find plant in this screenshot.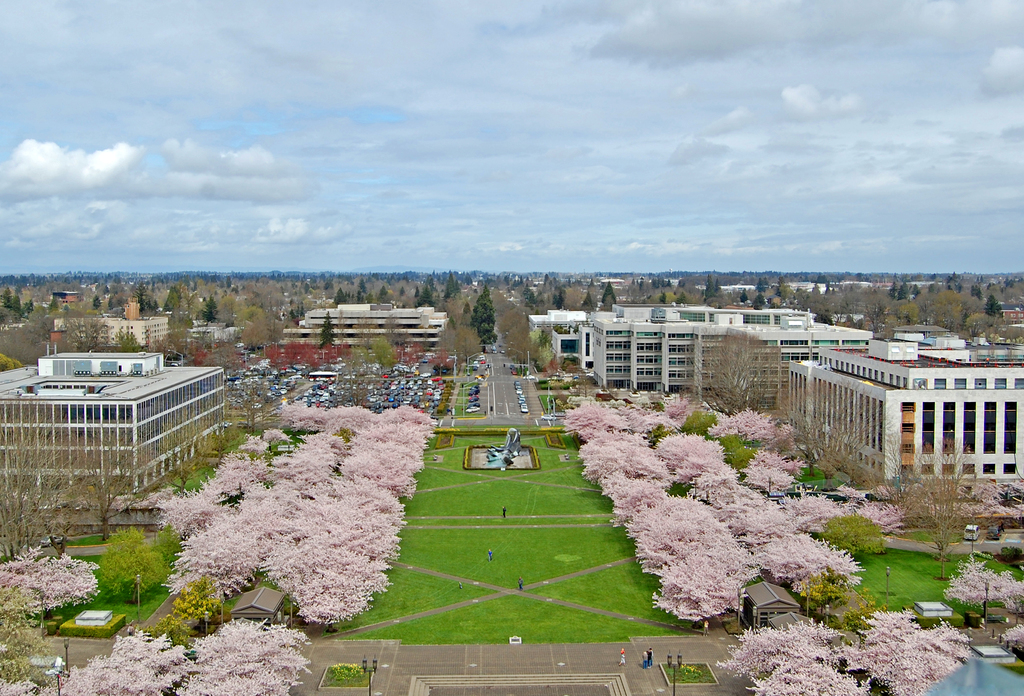
The bounding box for plant is box(252, 522, 397, 624).
